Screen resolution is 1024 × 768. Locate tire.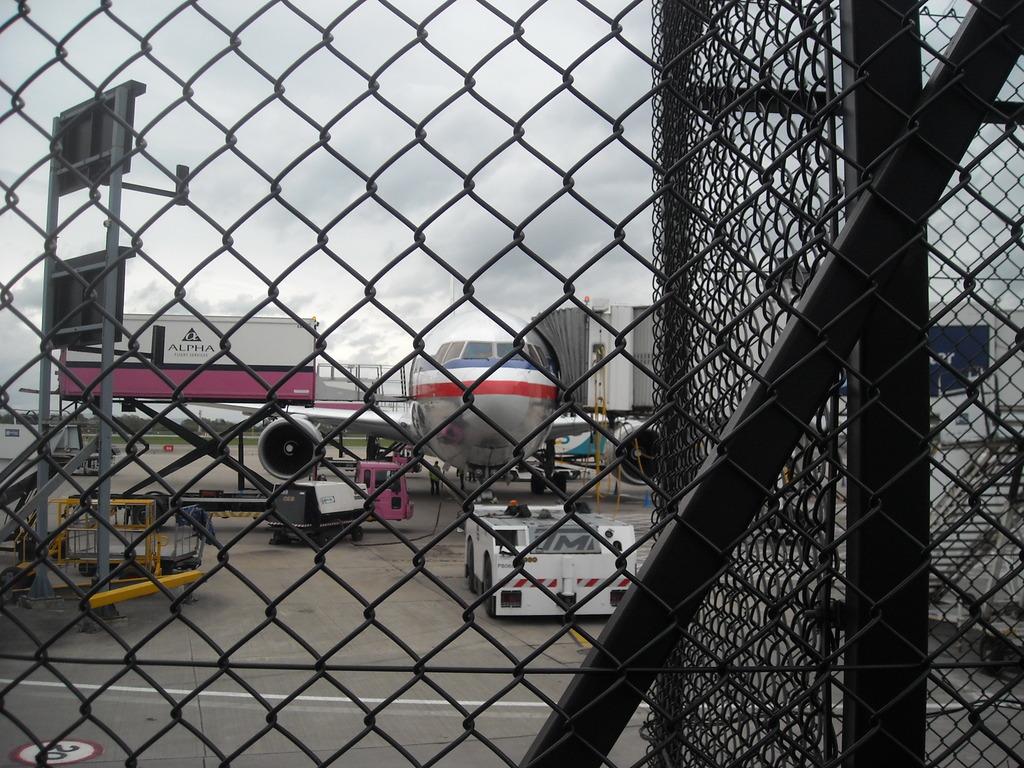
bbox=(531, 471, 541, 492).
